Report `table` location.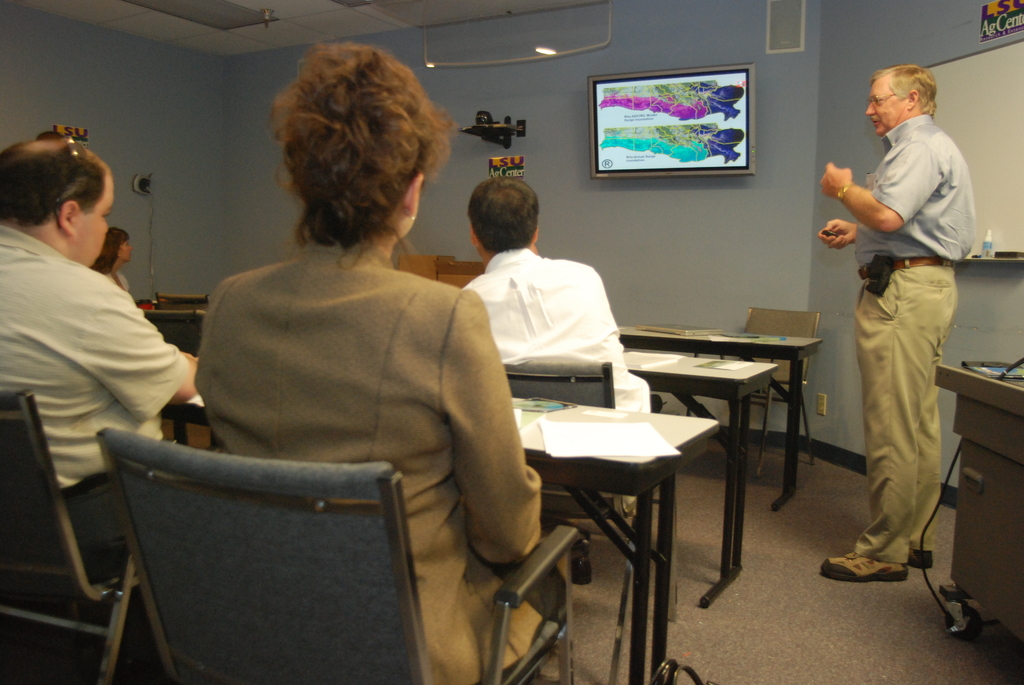
Report: x1=168, y1=395, x2=716, y2=684.
